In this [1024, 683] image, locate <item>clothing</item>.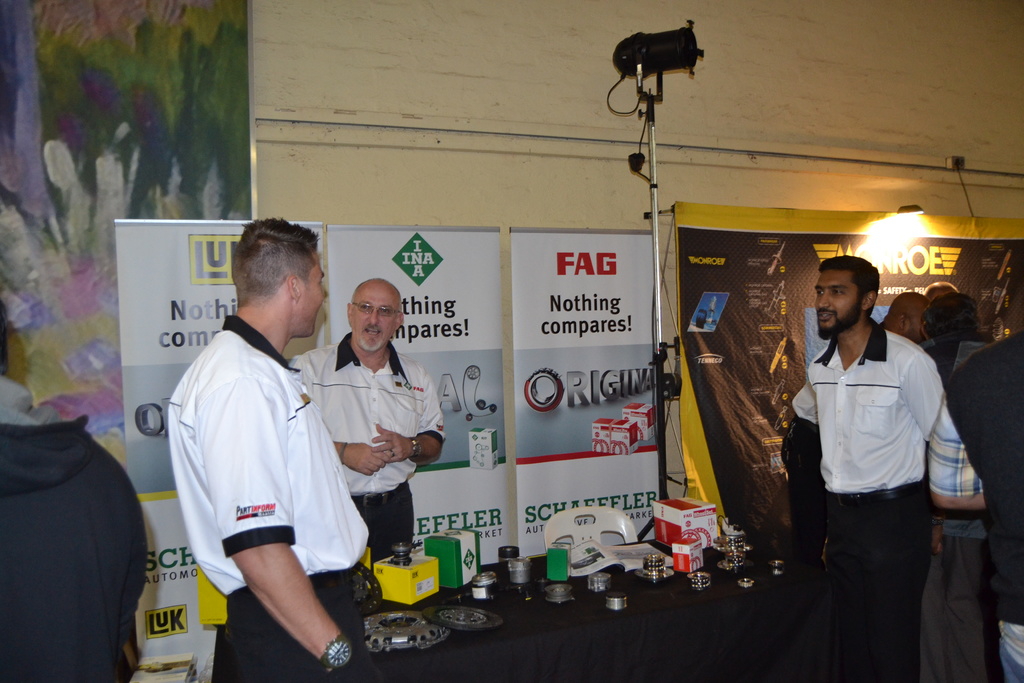
Bounding box: box(289, 342, 449, 495).
